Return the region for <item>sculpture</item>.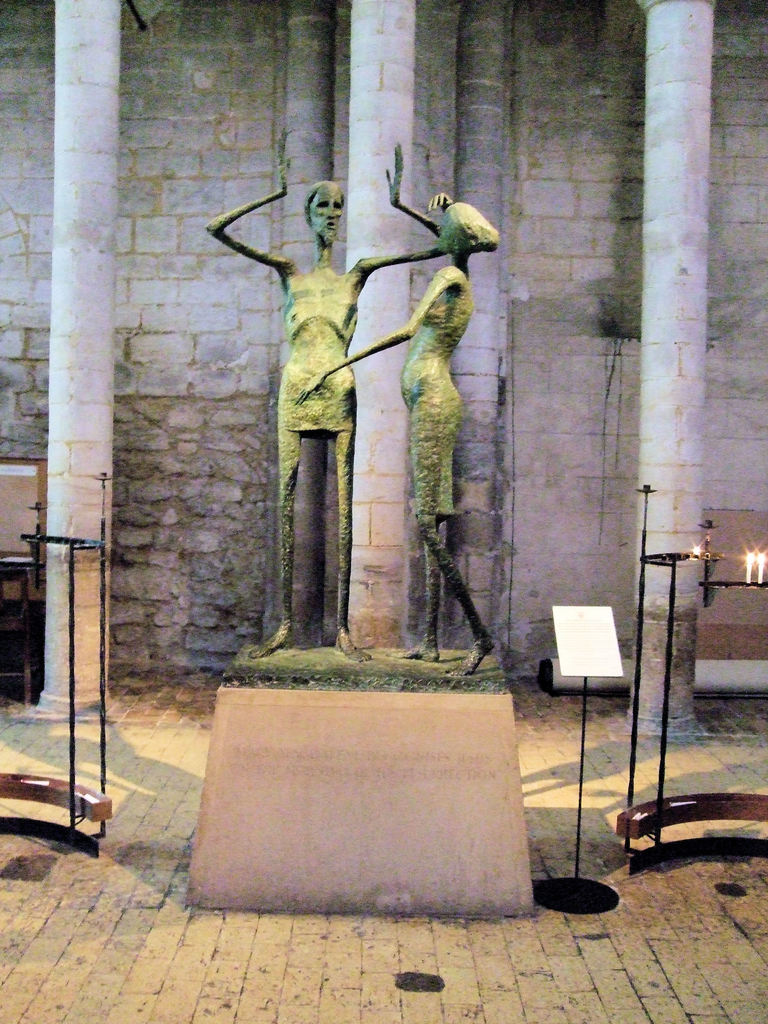
locate(307, 192, 515, 673).
